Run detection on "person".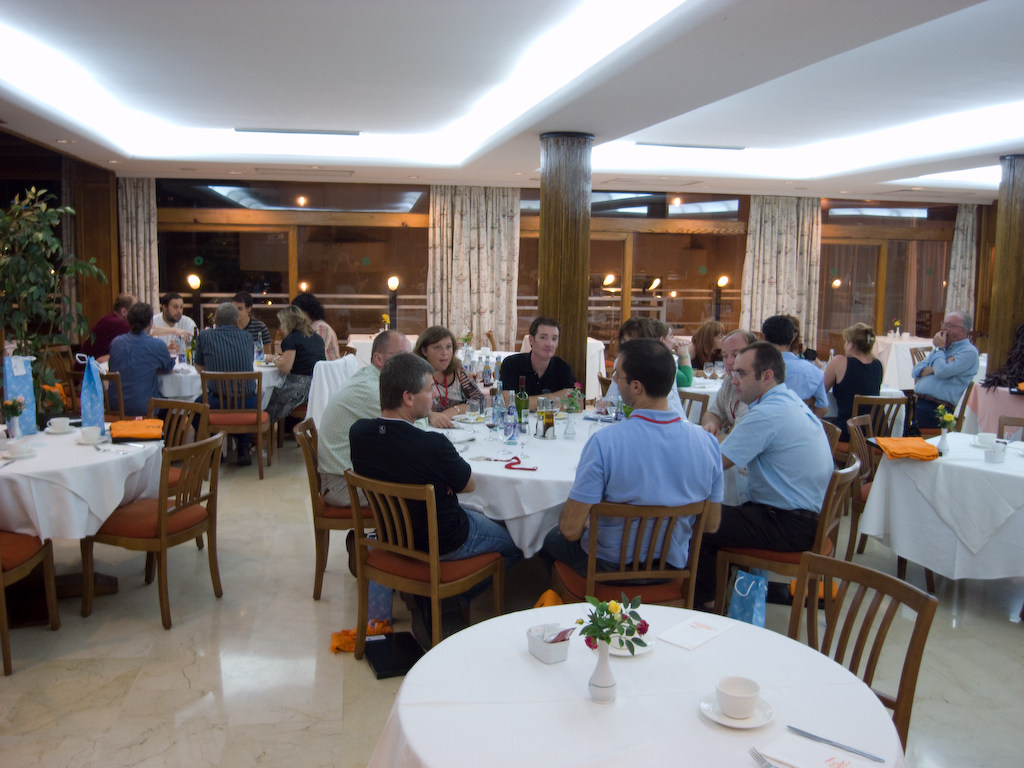
Result: [82, 292, 179, 363].
